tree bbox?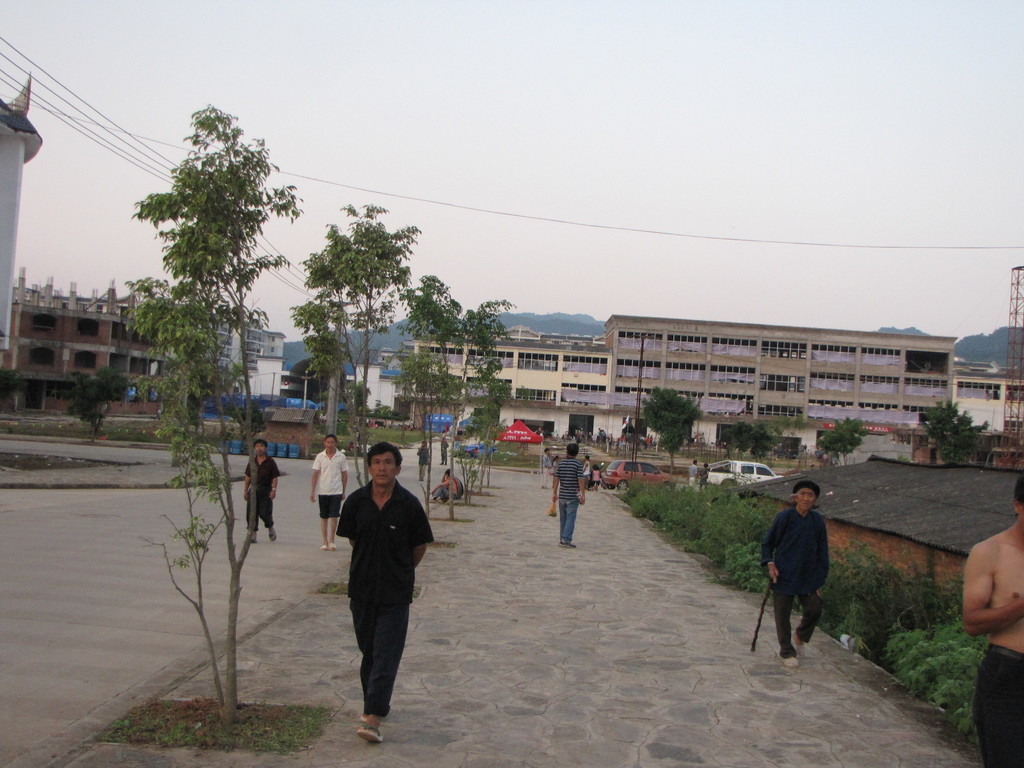
(x1=393, y1=270, x2=517, y2=518)
